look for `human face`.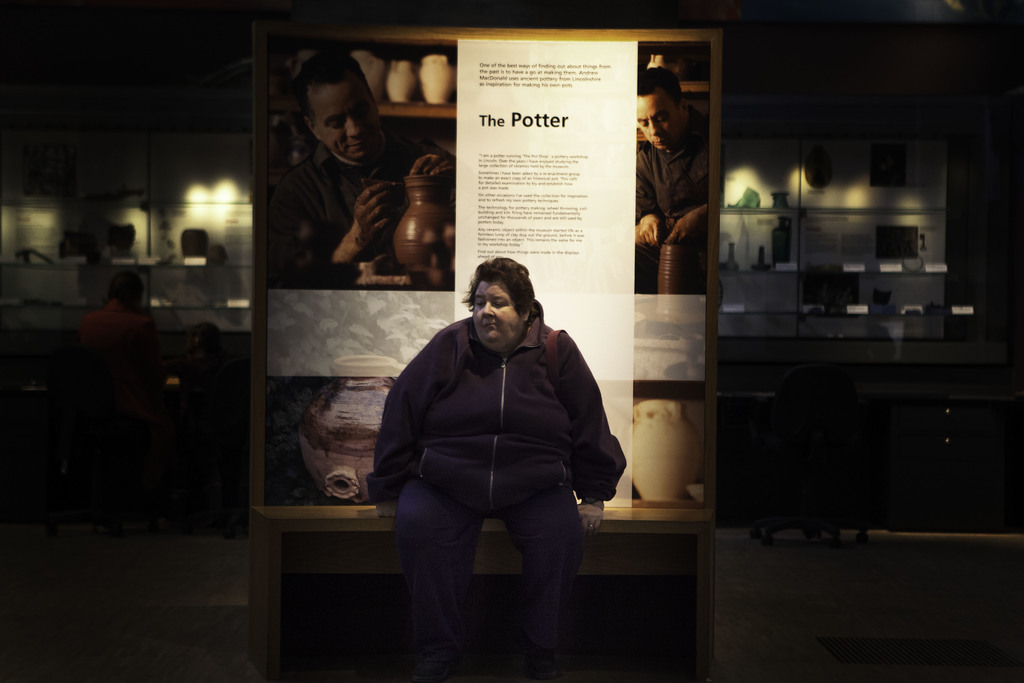
Found: [472,280,522,347].
